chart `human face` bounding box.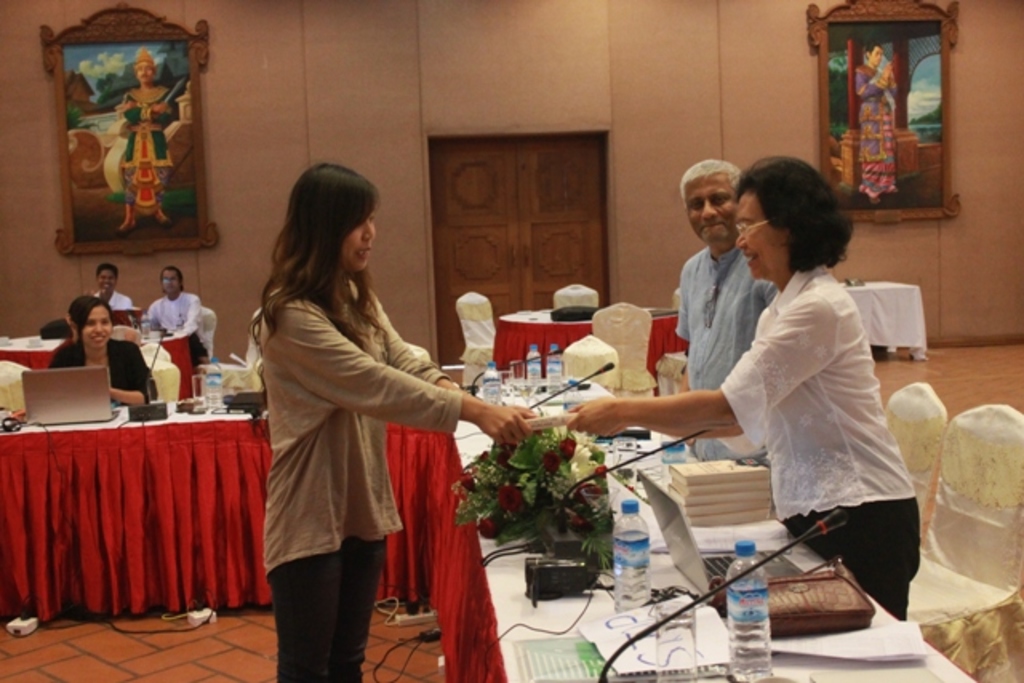
Charted: locate(136, 64, 157, 82).
